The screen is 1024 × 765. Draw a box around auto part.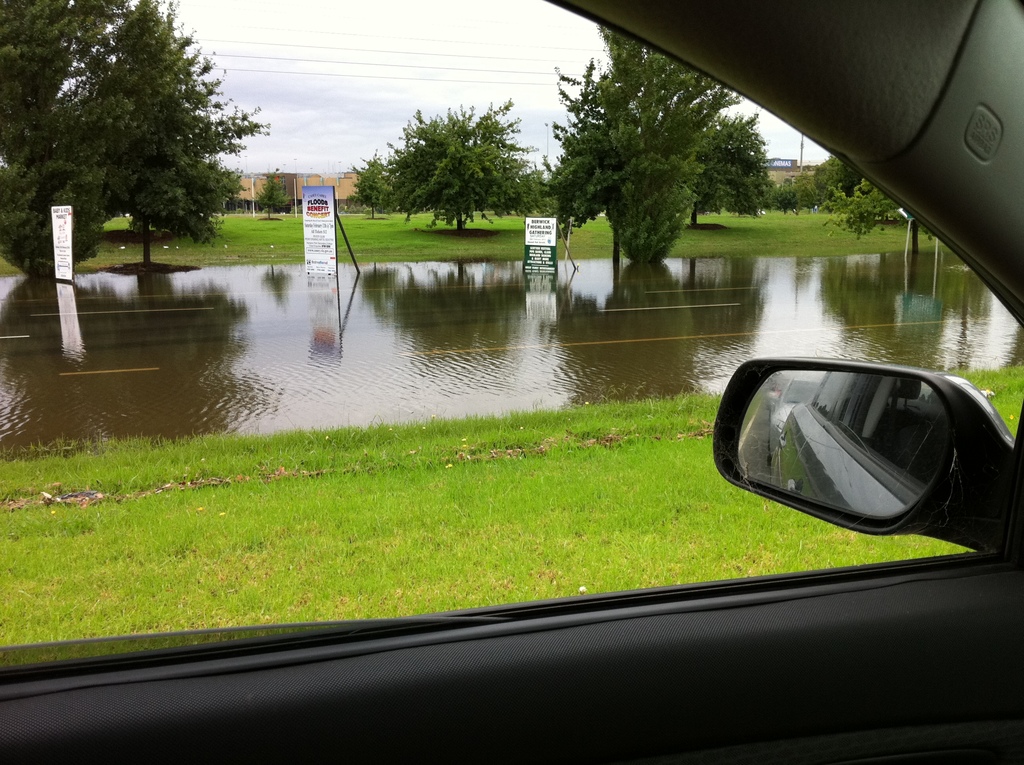
box=[691, 339, 1007, 569].
